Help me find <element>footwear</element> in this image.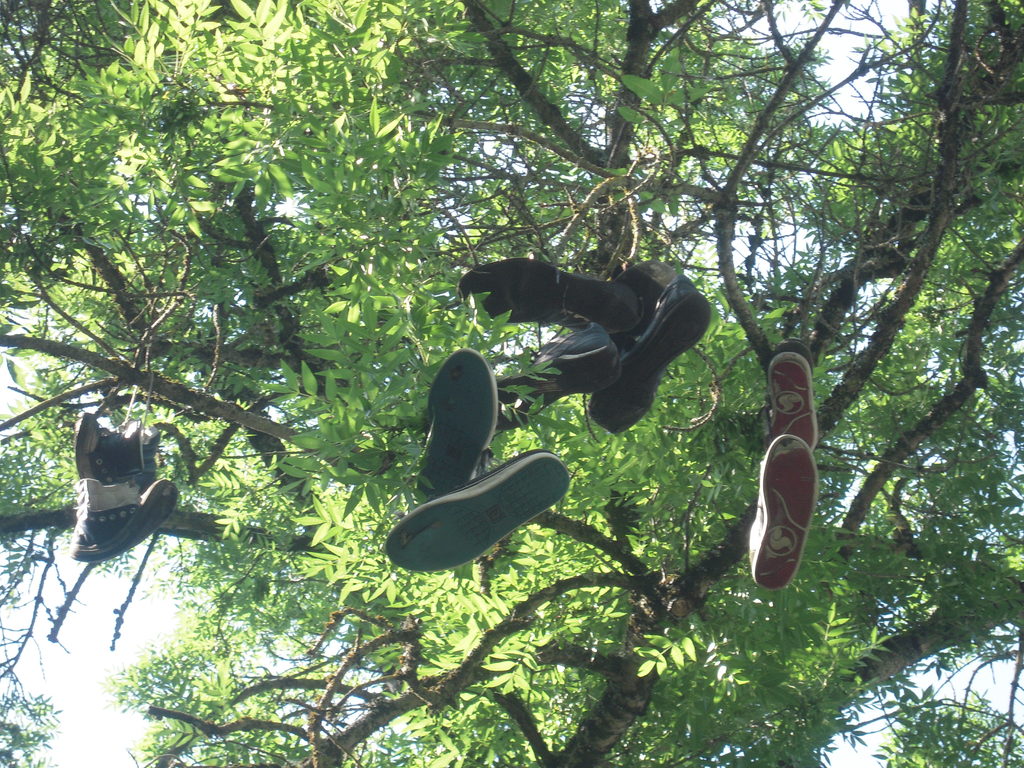
Found it: <region>74, 413, 159, 491</region>.
